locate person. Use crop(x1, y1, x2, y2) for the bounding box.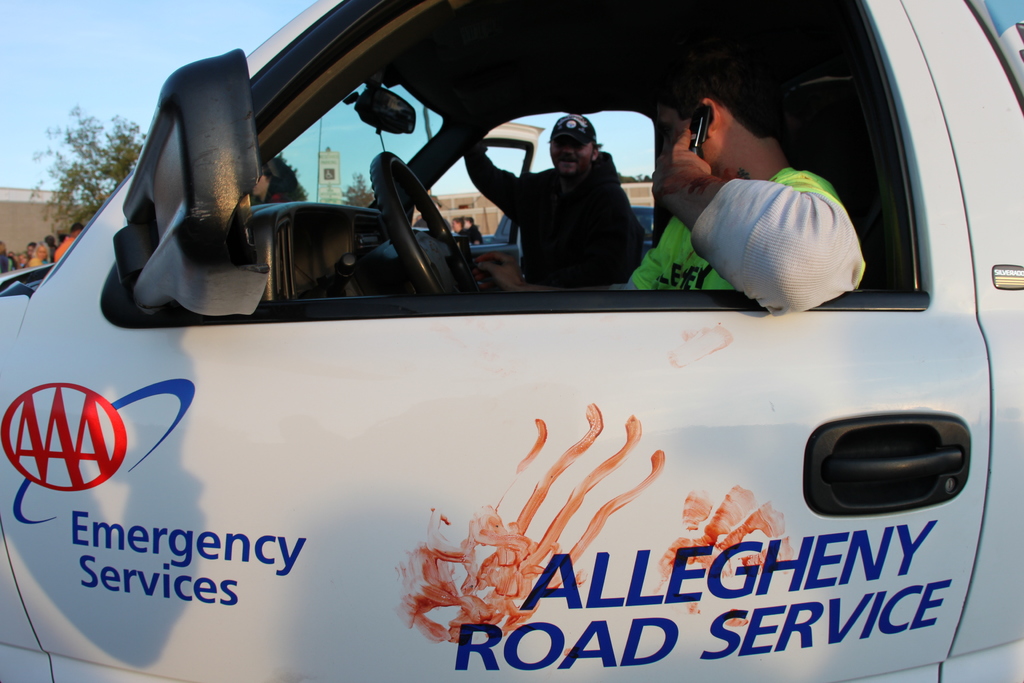
crop(627, 54, 865, 317).
